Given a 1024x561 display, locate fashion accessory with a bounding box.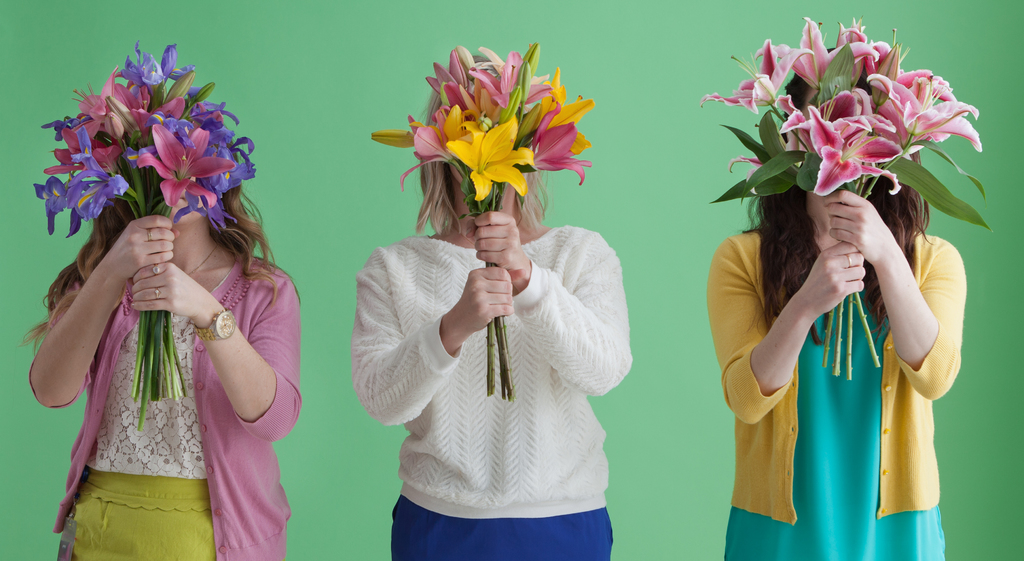
Located: [845,253,851,267].
